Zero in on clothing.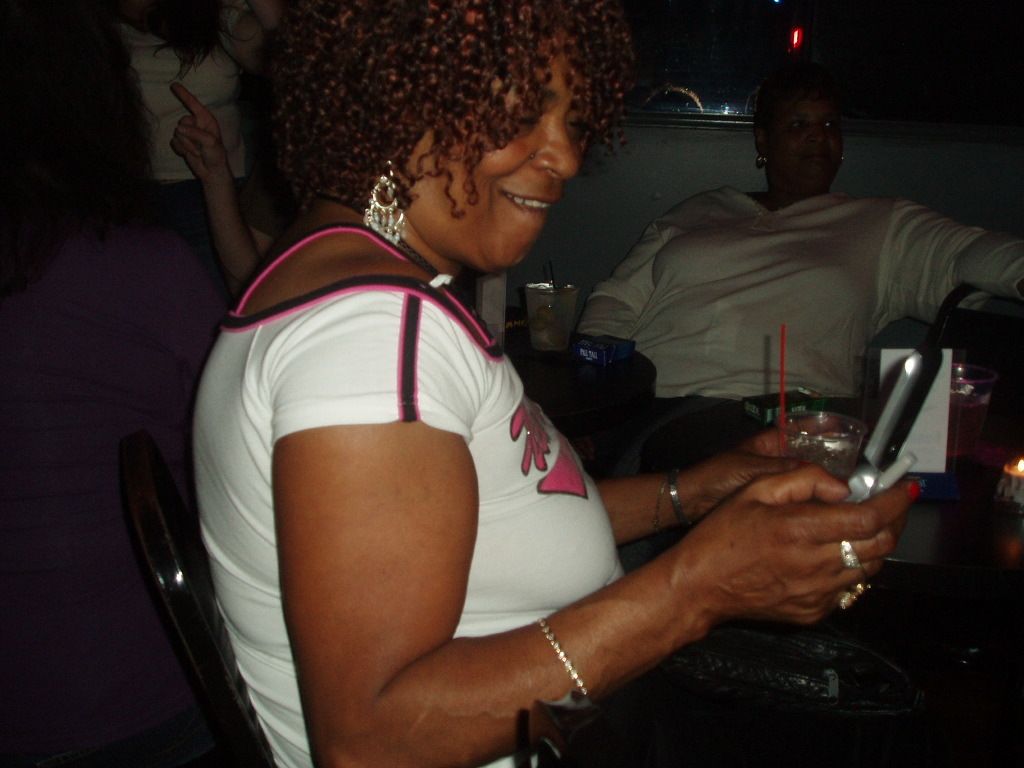
Zeroed in: [195,222,635,767].
